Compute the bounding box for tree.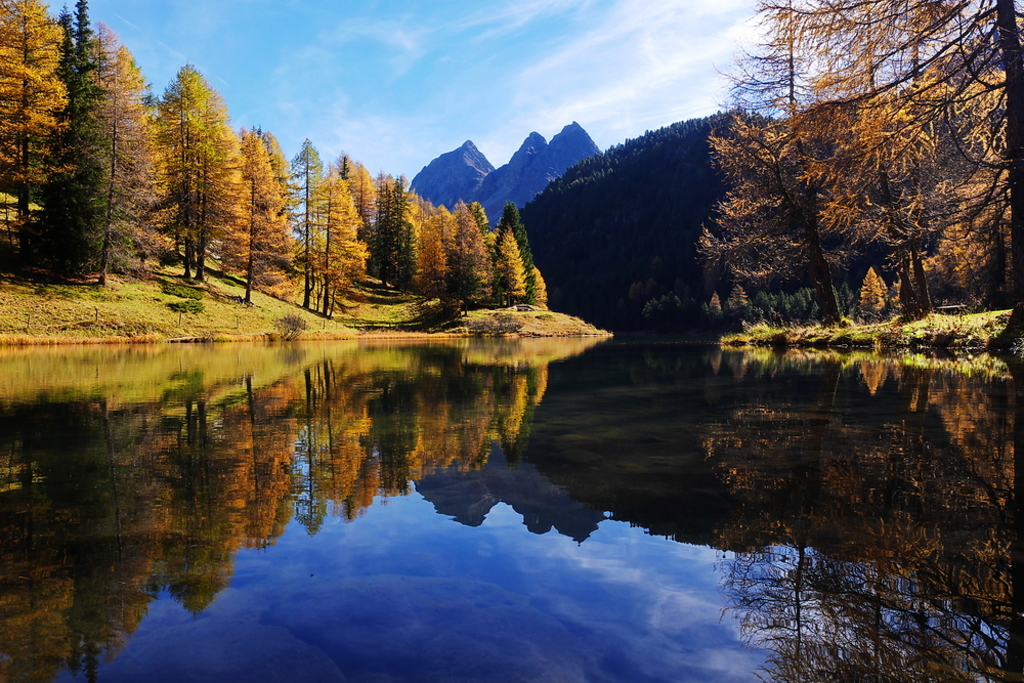
674 34 996 335.
